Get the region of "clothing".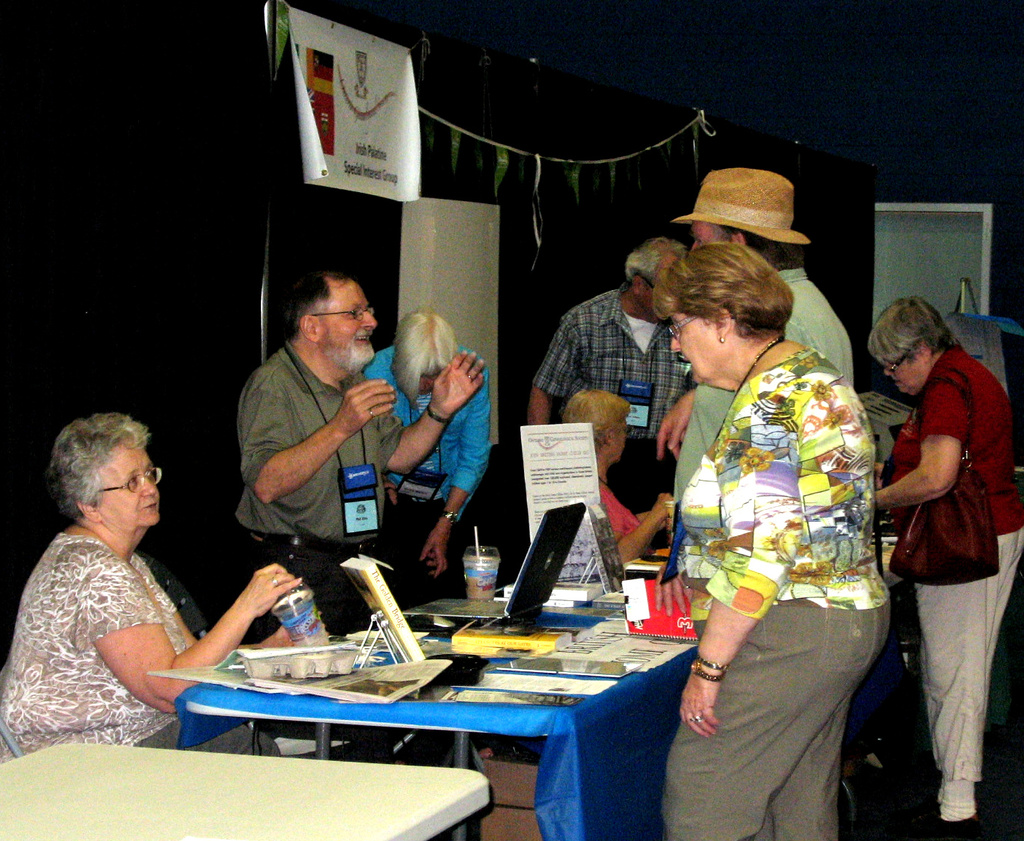
0,526,289,759.
